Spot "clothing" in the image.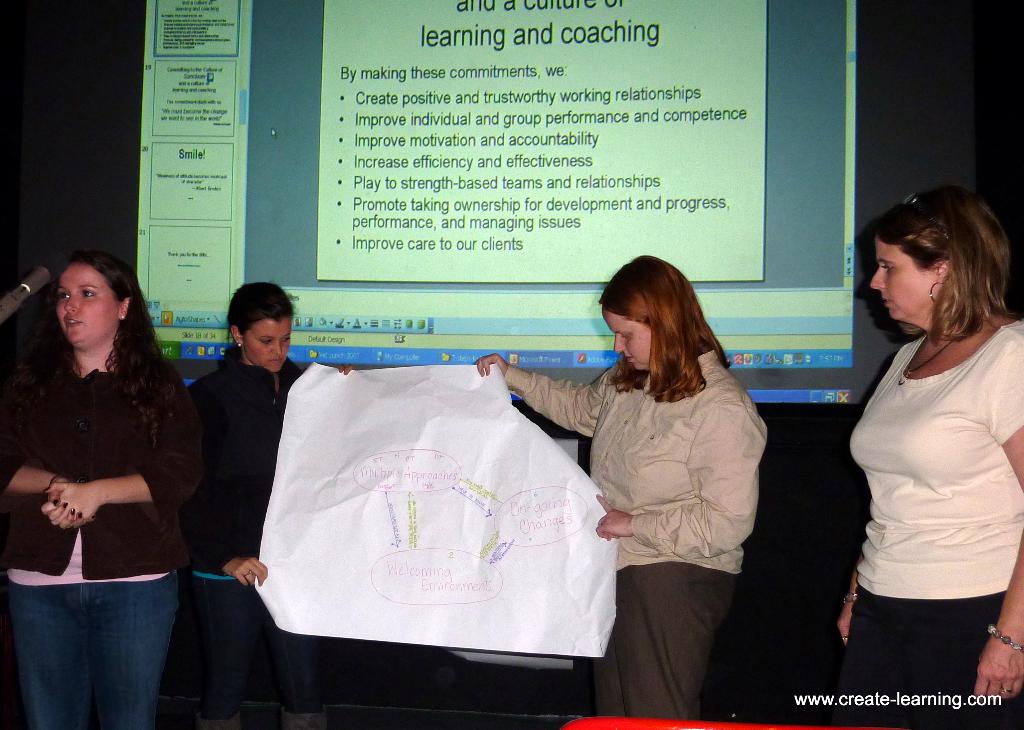
"clothing" found at 499 336 768 729.
